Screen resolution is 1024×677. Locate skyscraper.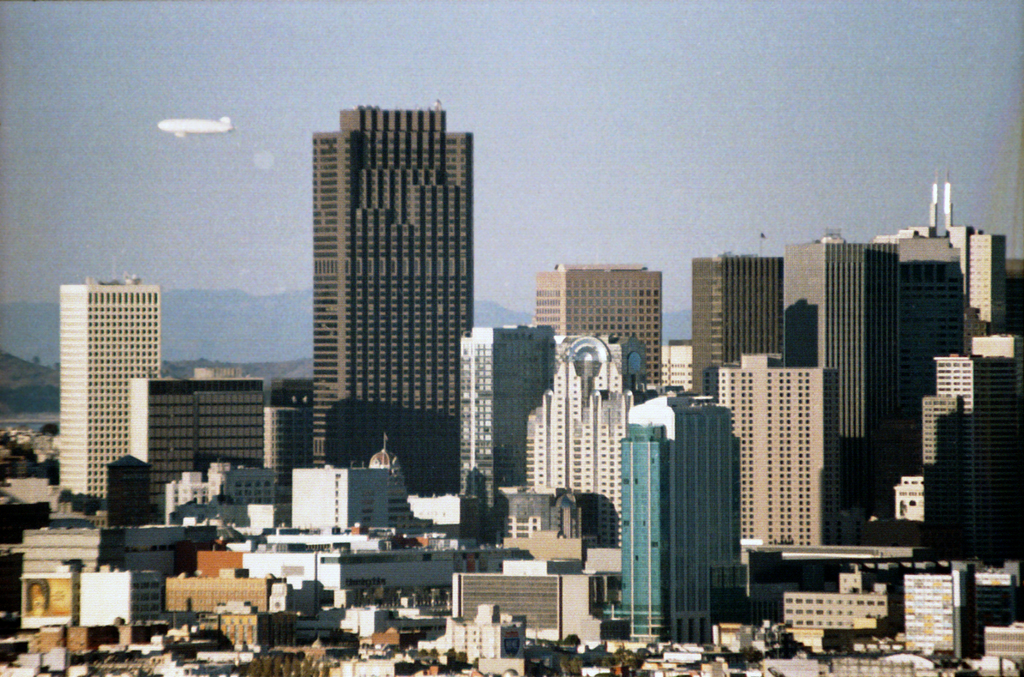
left=777, top=243, right=916, bottom=507.
